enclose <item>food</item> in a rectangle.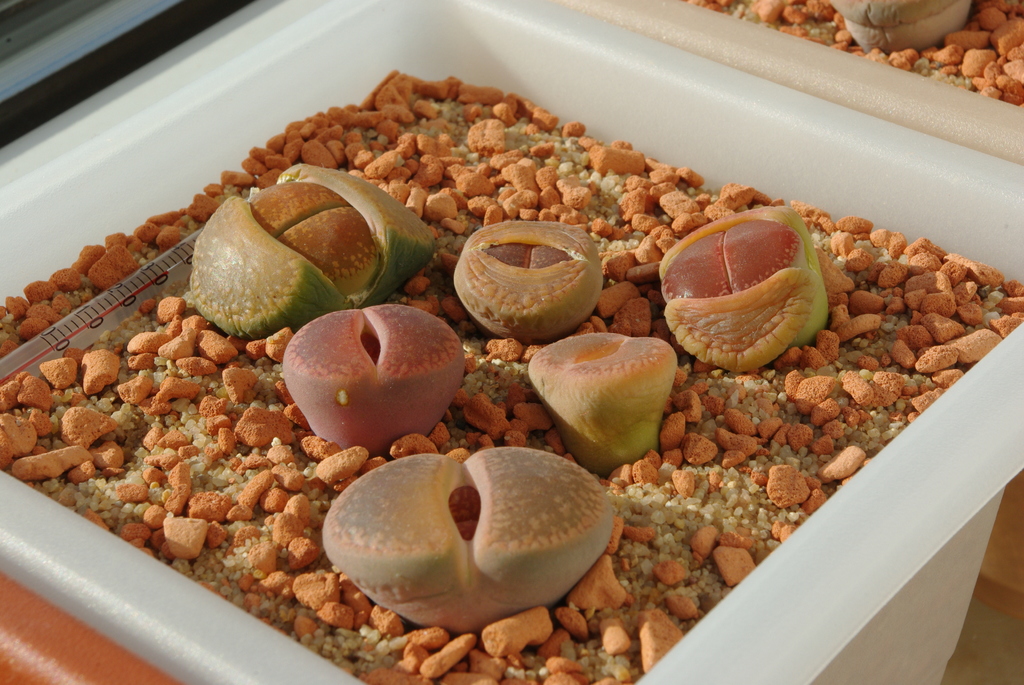
pyautogui.locateOnScreen(123, 61, 993, 605).
